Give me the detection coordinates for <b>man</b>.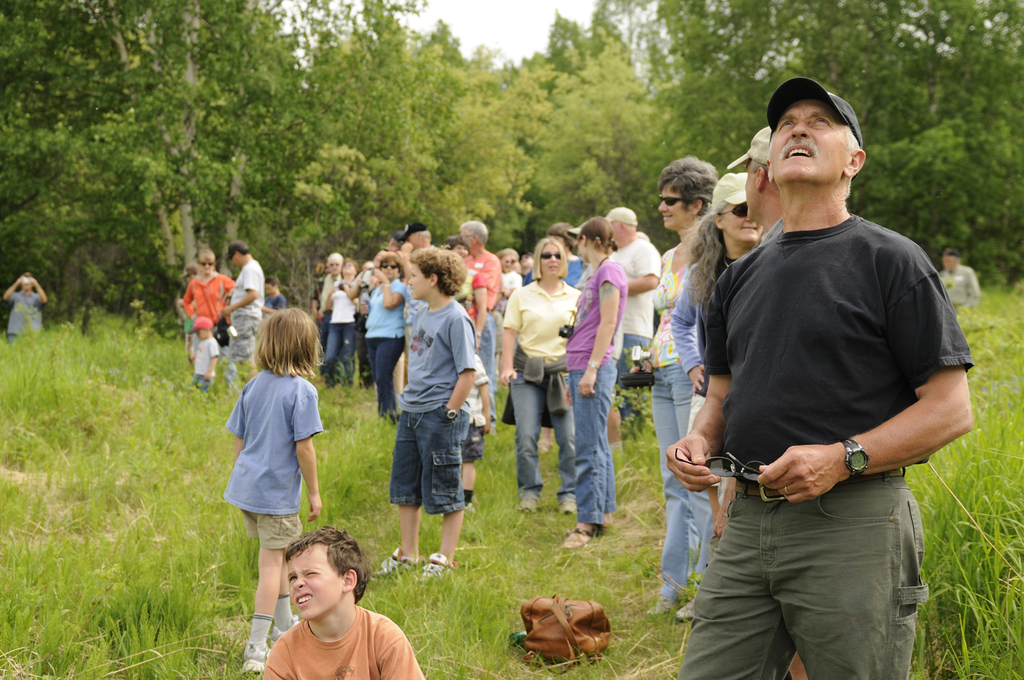
select_region(941, 249, 981, 325).
